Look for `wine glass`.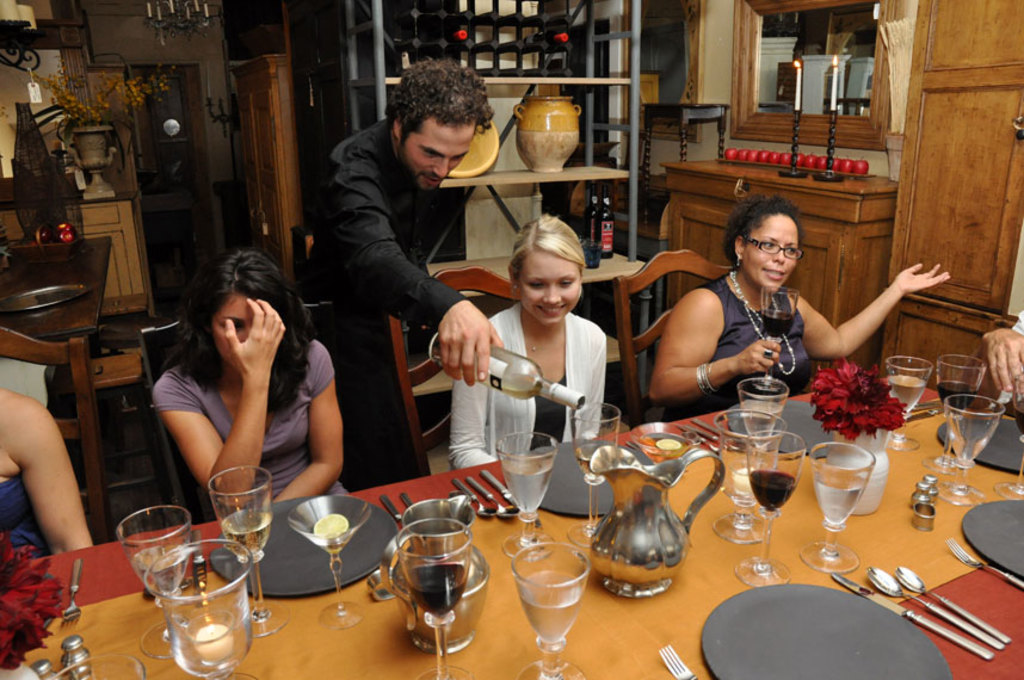
Found: [x1=741, y1=377, x2=784, y2=483].
